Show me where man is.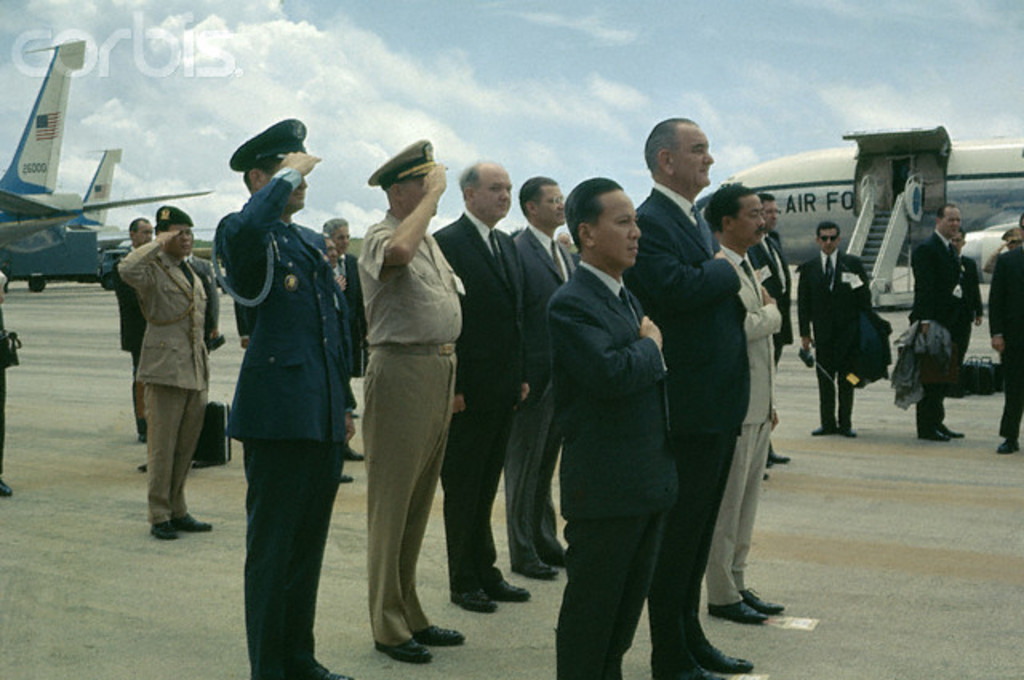
man is at {"left": 912, "top": 205, "right": 963, "bottom": 440}.
